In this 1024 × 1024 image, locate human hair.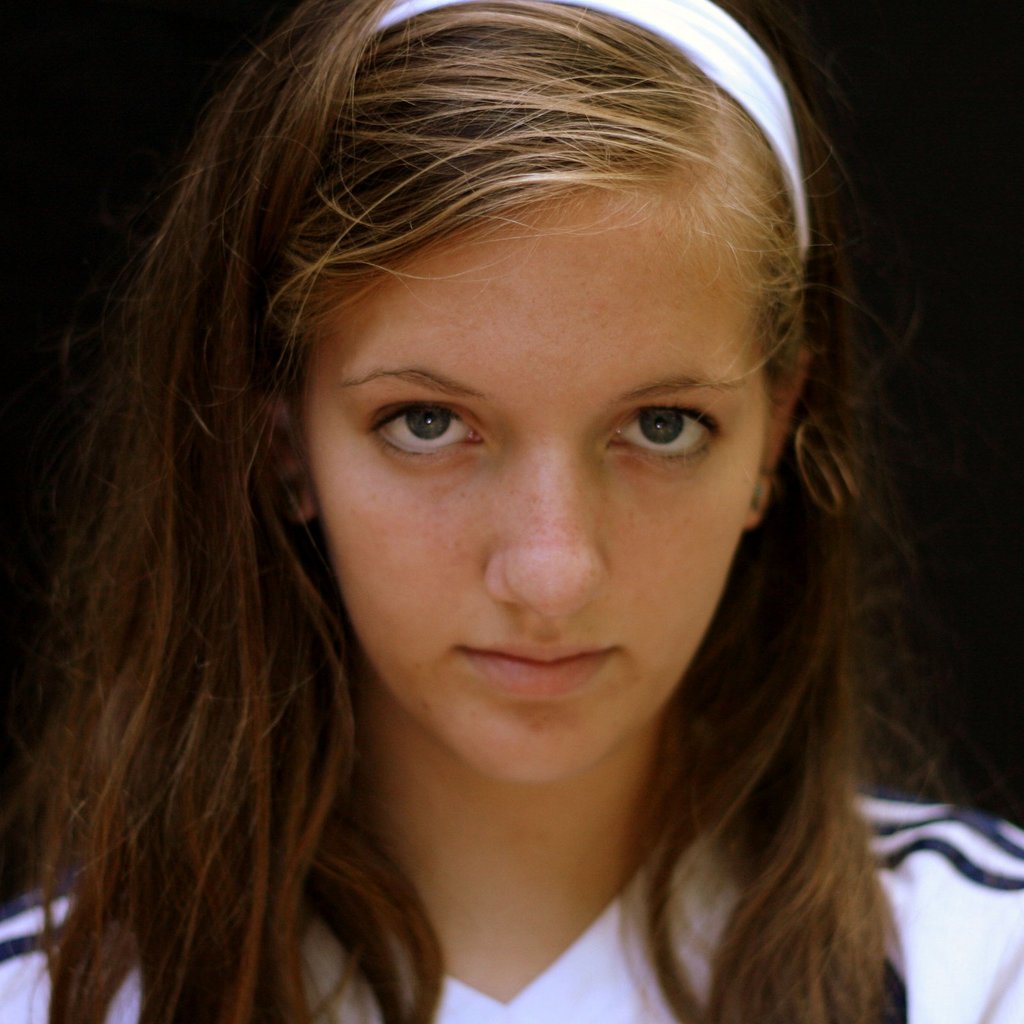
Bounding box: pyautogui.locateOnScreen(0, 0, 966, 1023).
